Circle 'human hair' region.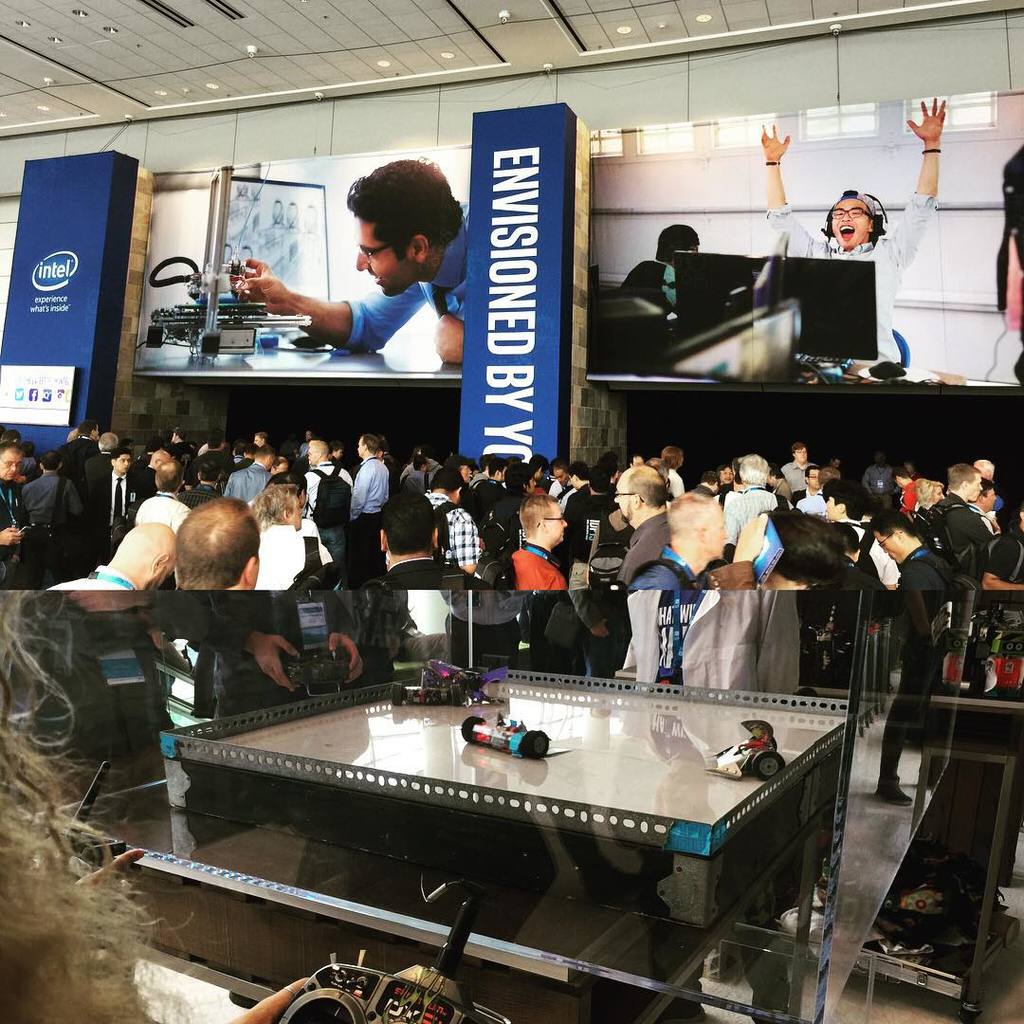
Region: crop(876, 510, 920, 535).
